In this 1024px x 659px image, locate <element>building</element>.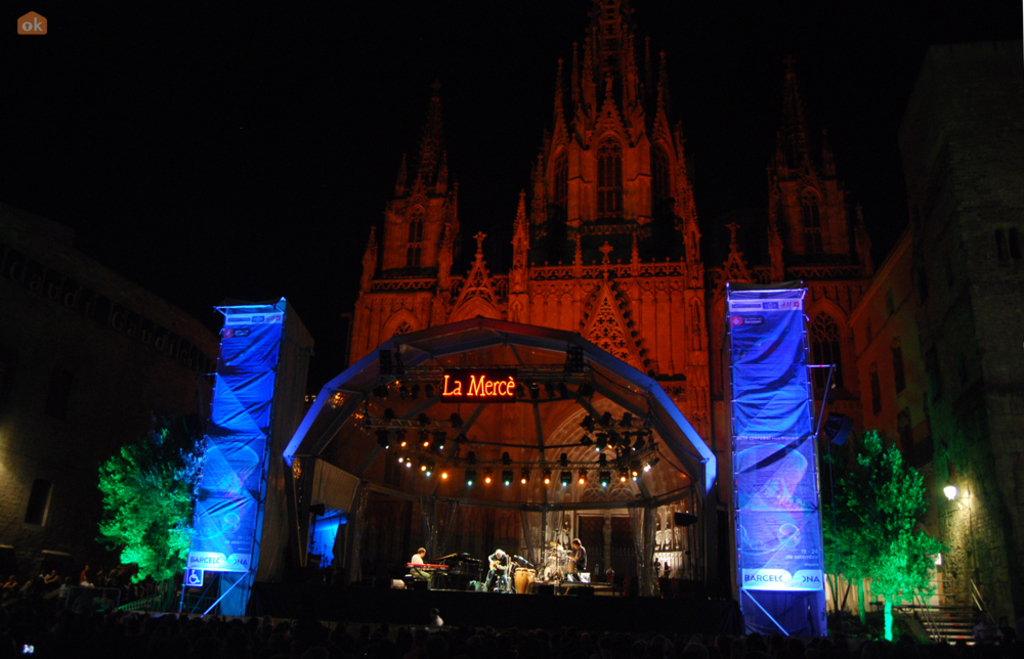
Bounding box: <box>347,0,1023,650</box>.
